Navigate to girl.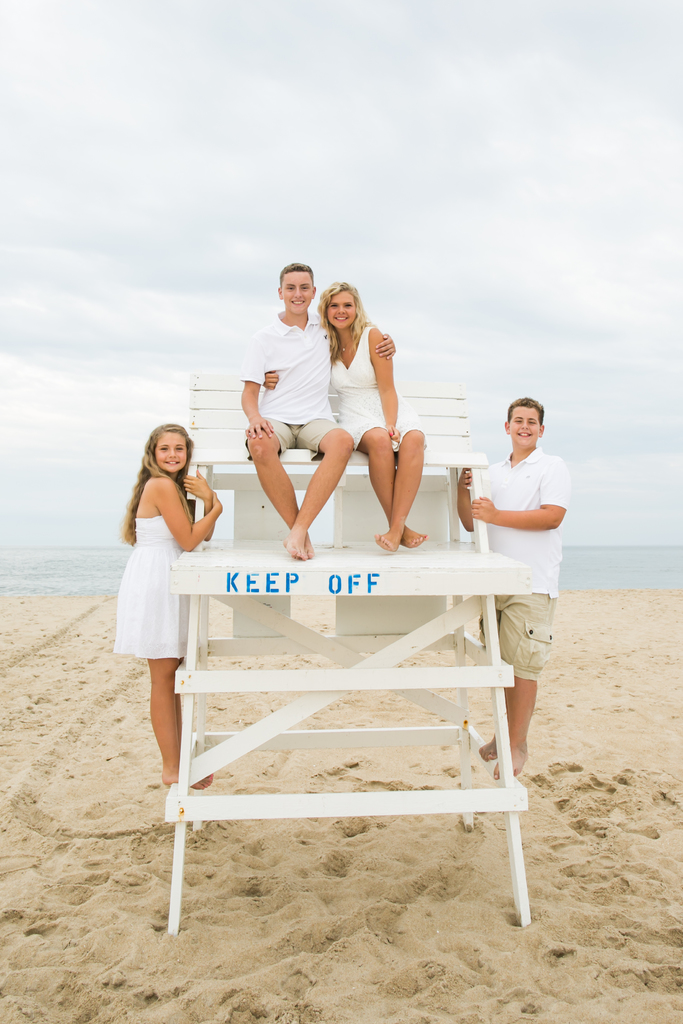
Navigation target: <region>265, 281, 432, 552</region>.
